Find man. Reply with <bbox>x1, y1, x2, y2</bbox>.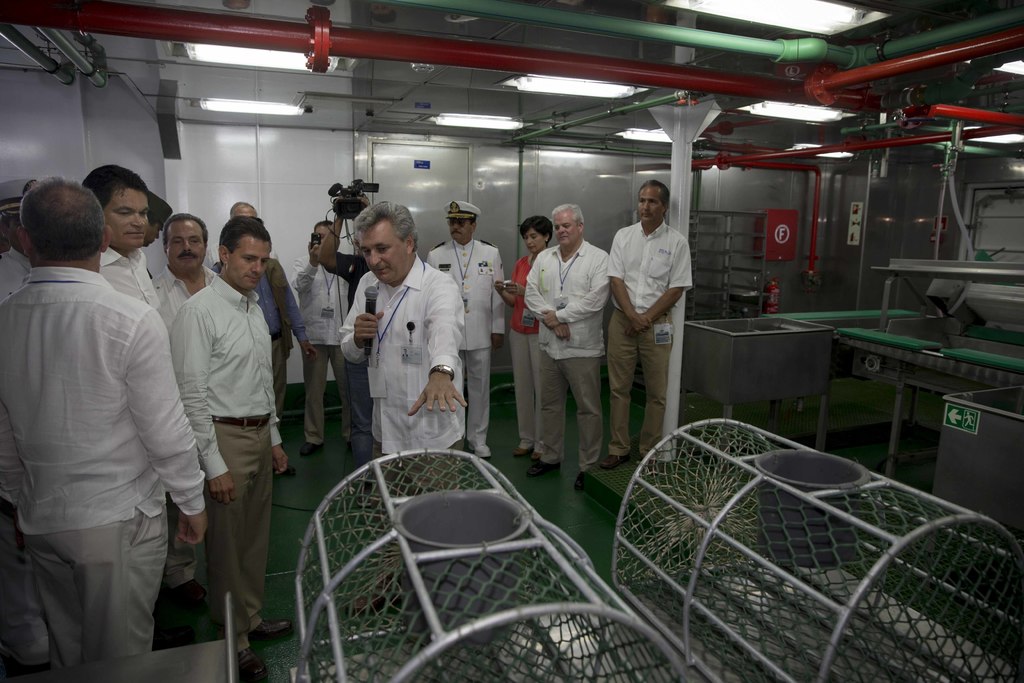
<bbox>492, 213, 551, 459</bbox>.
